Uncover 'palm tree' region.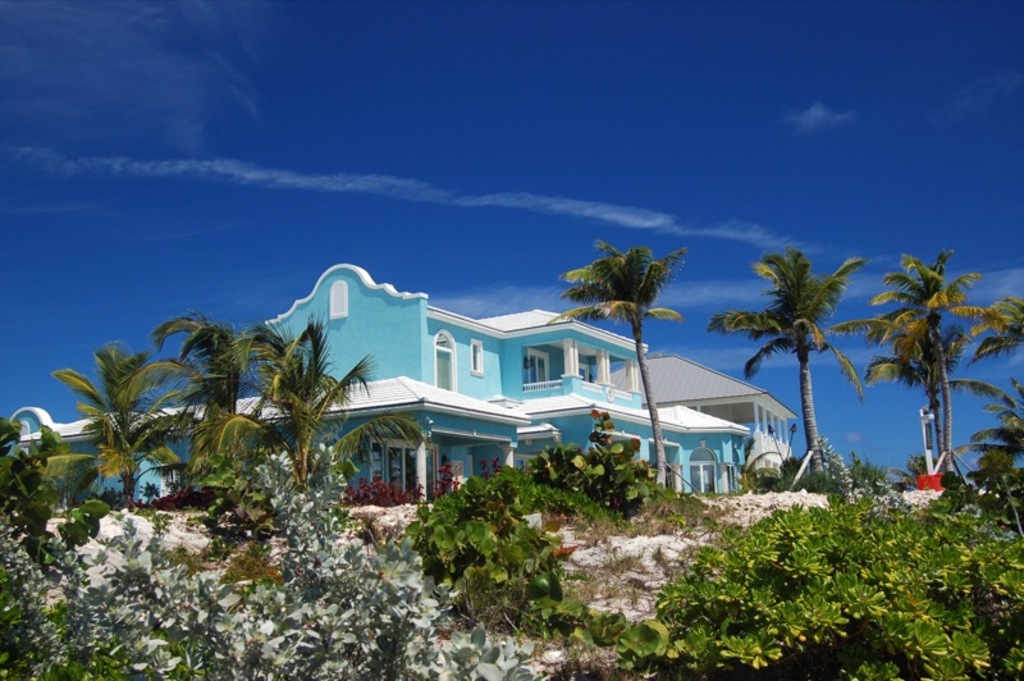
Uncovered: [876,319,1009,475].
